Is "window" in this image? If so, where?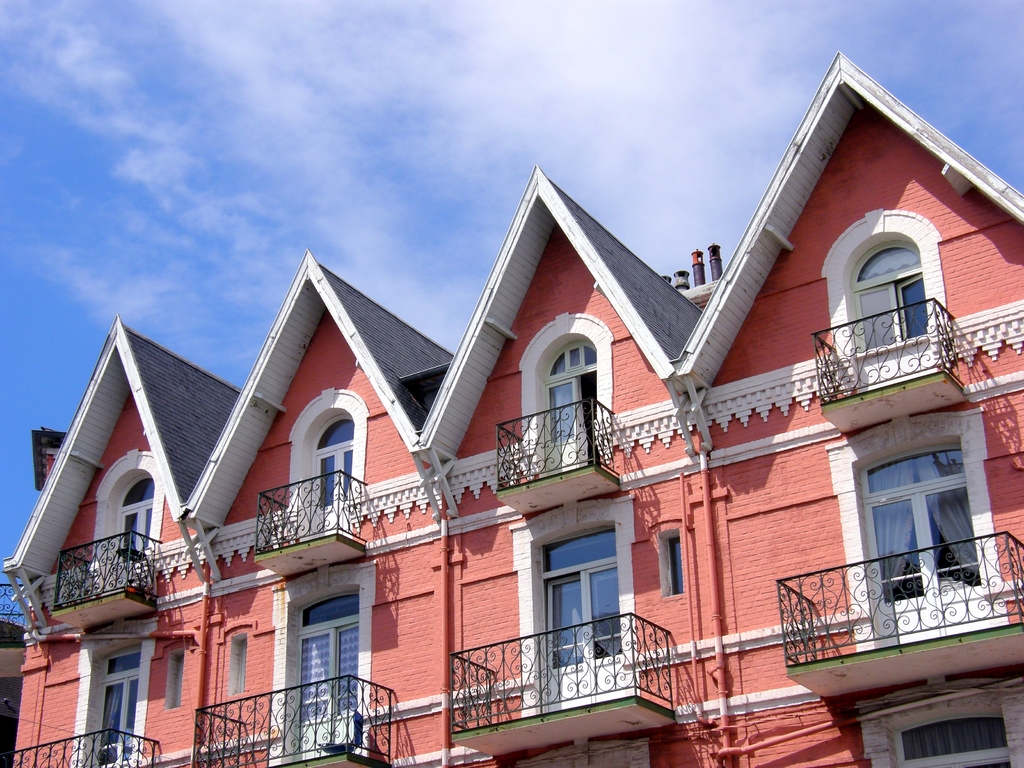
Yes, at bbox=(820, 205, 954, 397).
